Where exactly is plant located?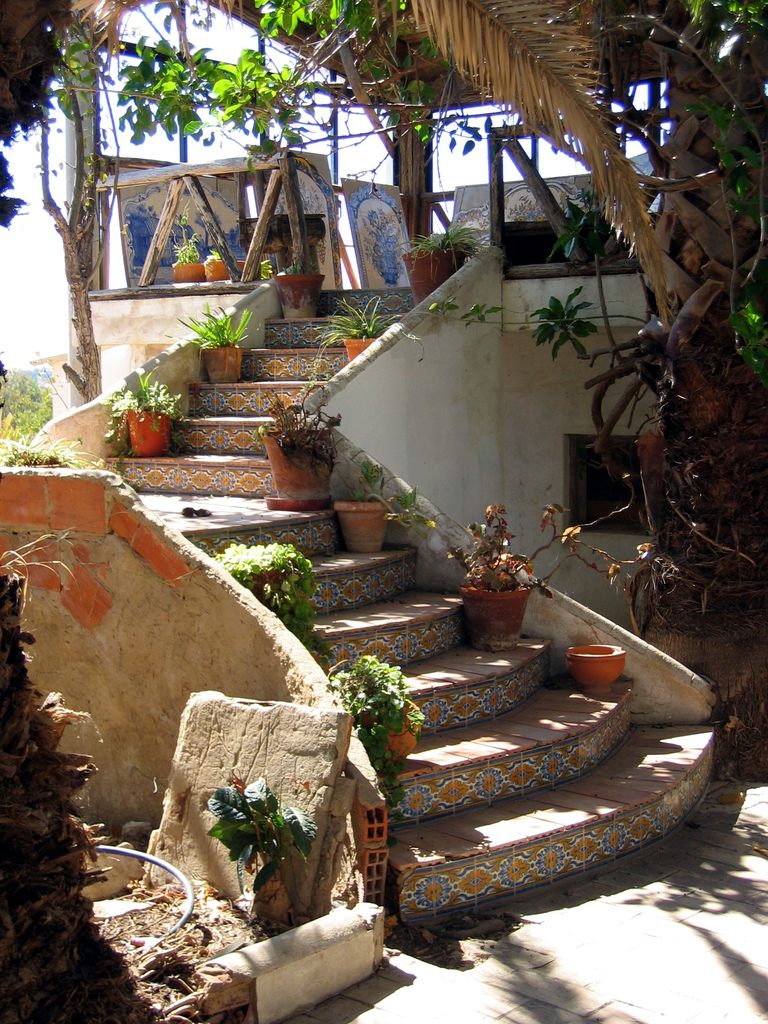
Its bounding box is <box>170,230,224,262</box>.
